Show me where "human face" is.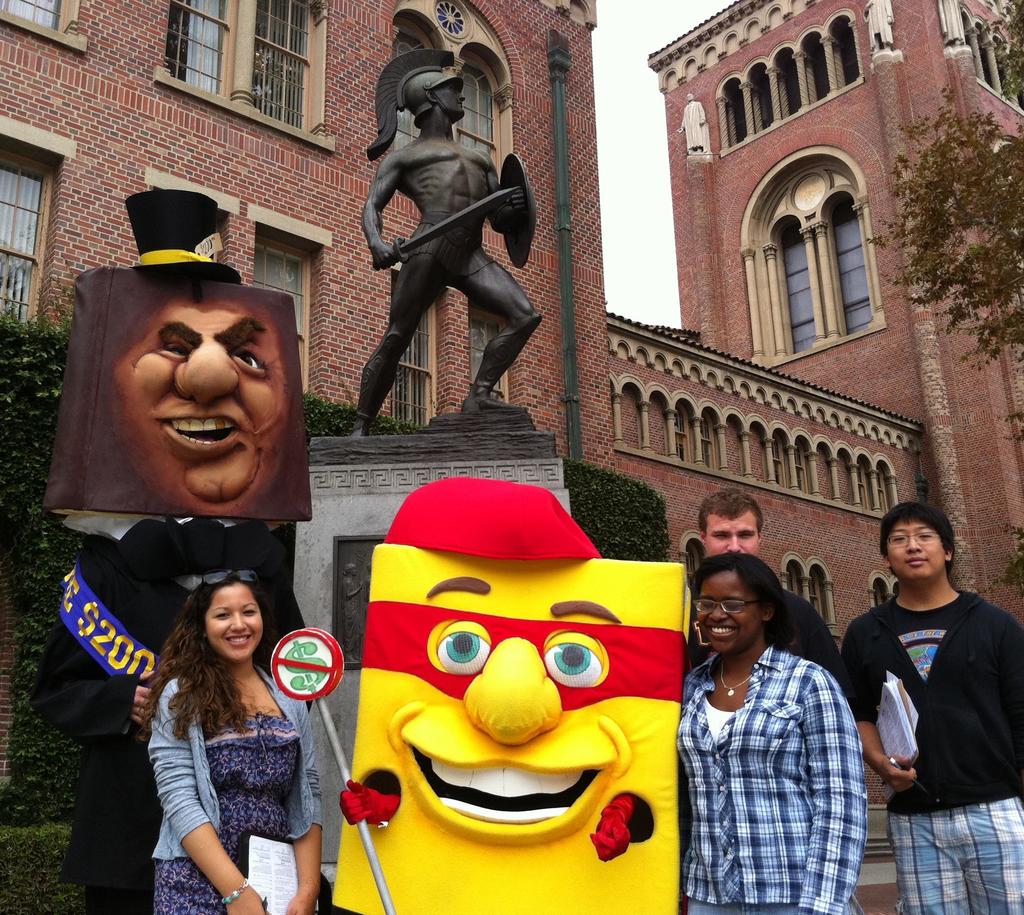
"human face" is at l=132, t=302, r=289, b=506.
